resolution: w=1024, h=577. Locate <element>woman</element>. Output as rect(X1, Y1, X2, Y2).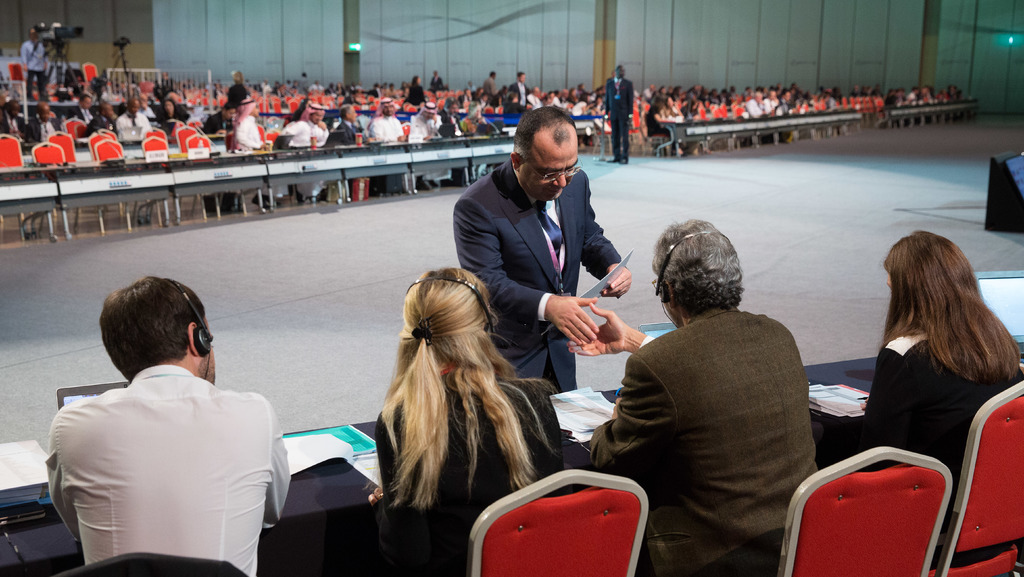
rect(364, 268, 568, 576).
